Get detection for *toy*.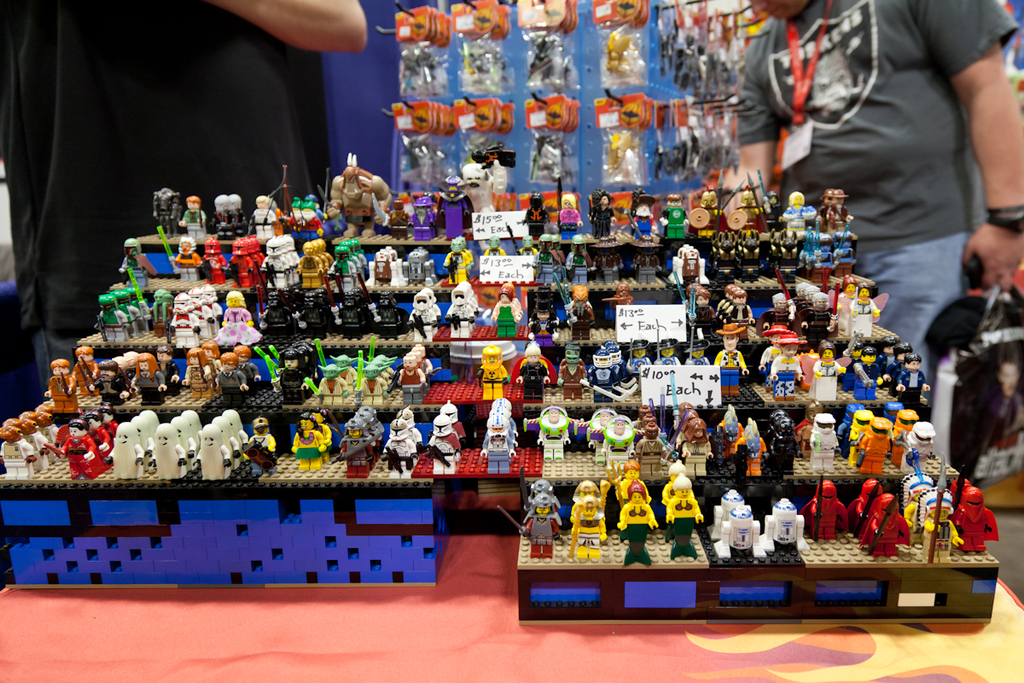
Detection: (863, 492, 907, 557).
